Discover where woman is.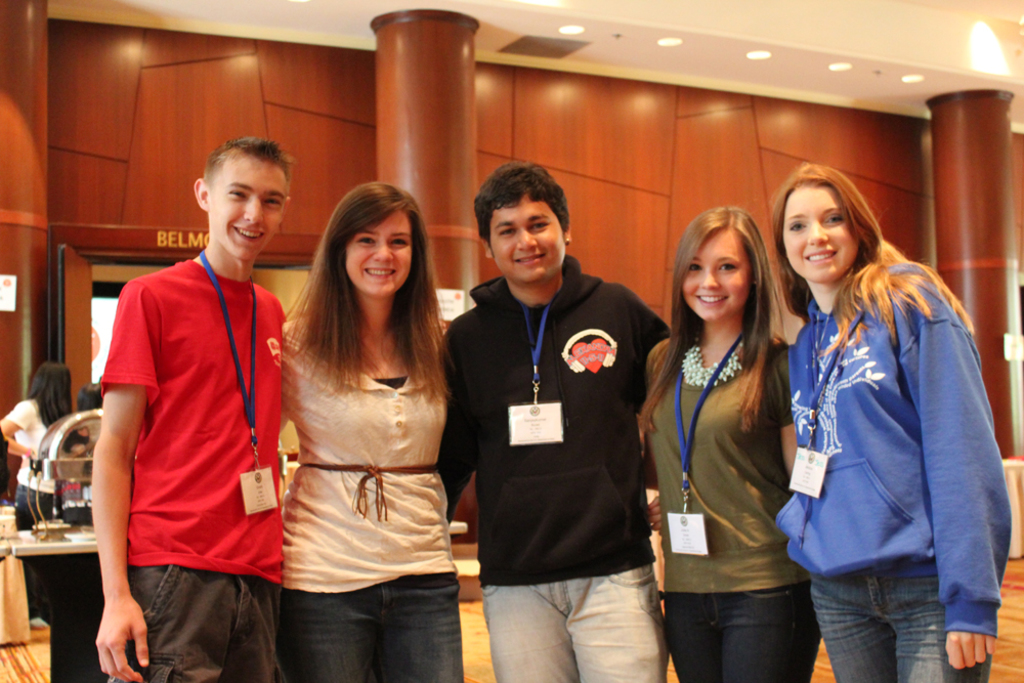
Discovered at {"left": 646, "top": 176, "right": 833, "bottom": 682}.
